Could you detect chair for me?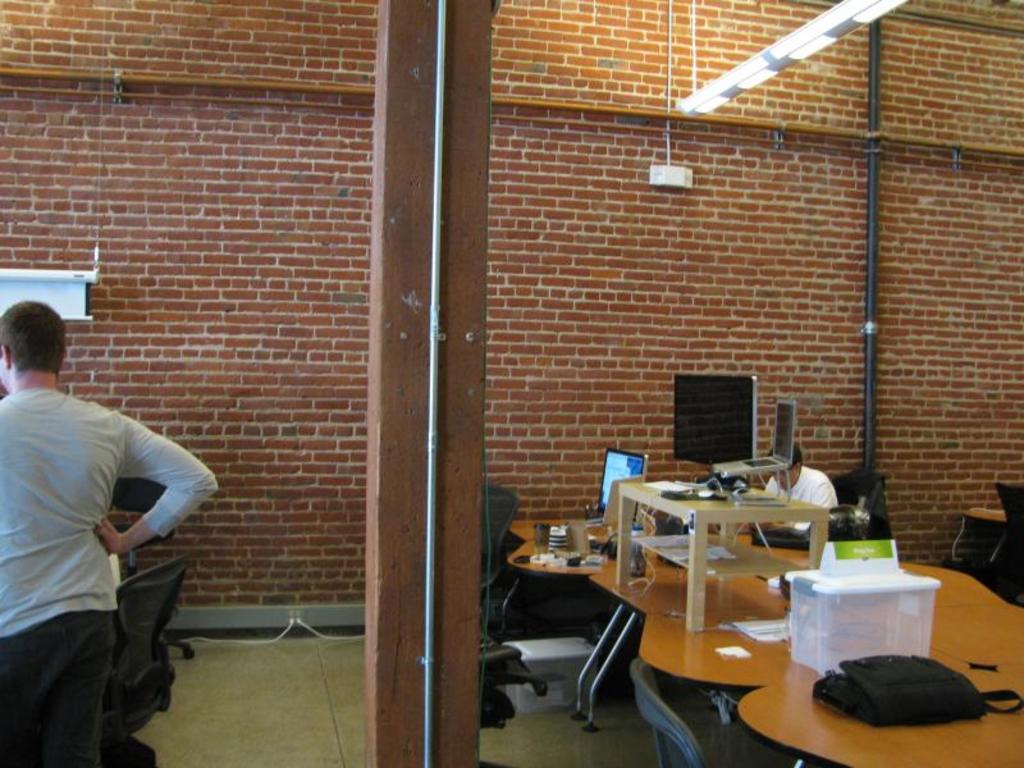
Detection result: BBox(828, 470, 883, 532).
